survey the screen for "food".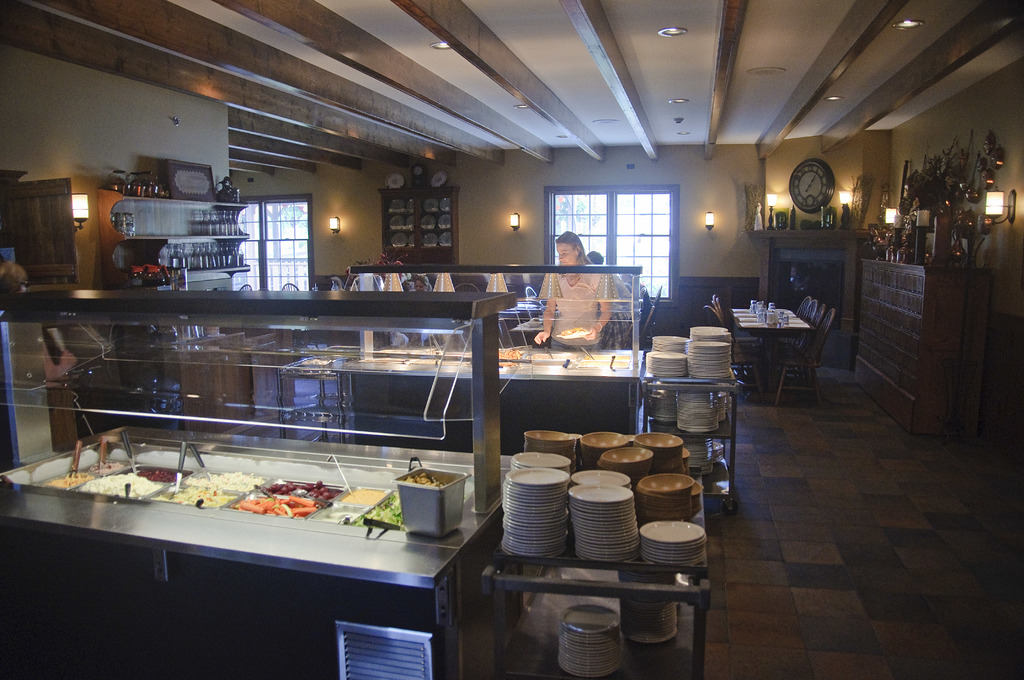
Survey found: (84,471,156,498).
